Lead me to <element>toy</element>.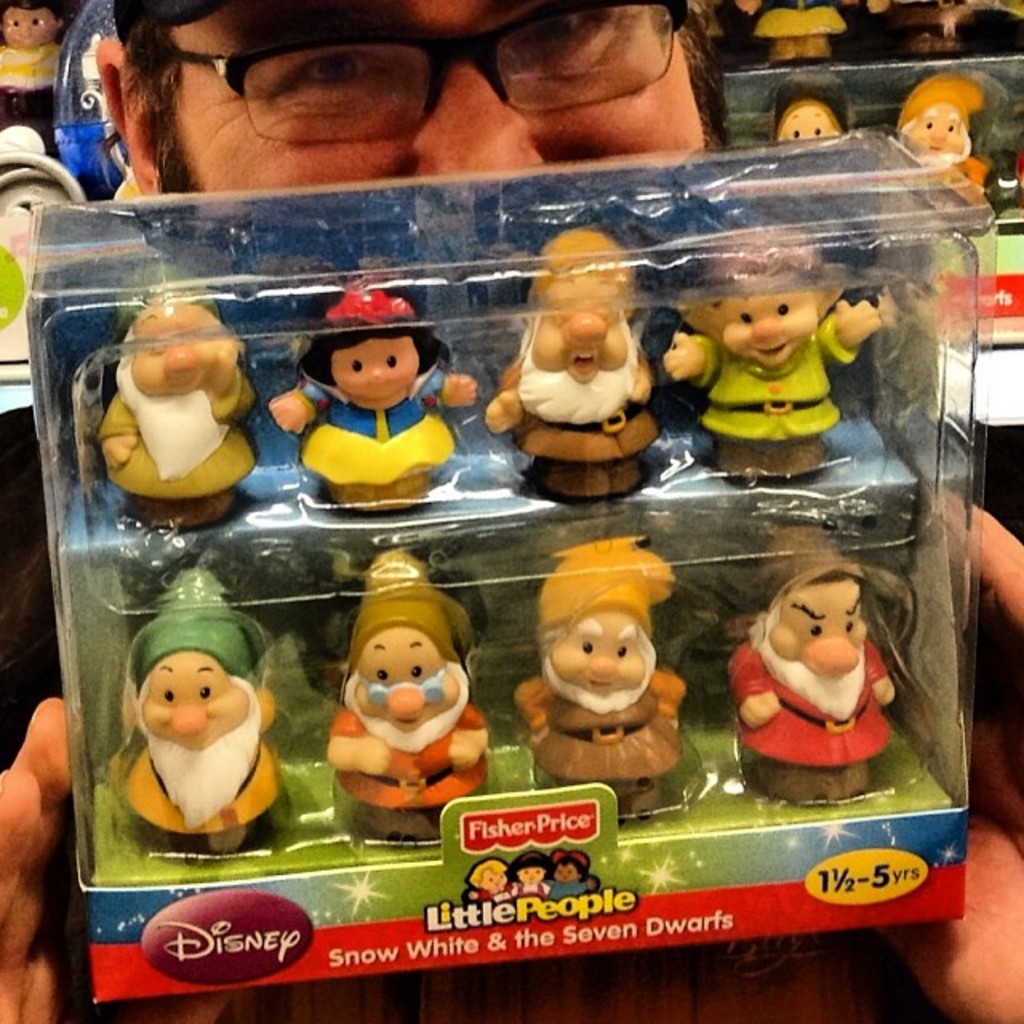
Lead to rect(93, 259, 254, 533).
